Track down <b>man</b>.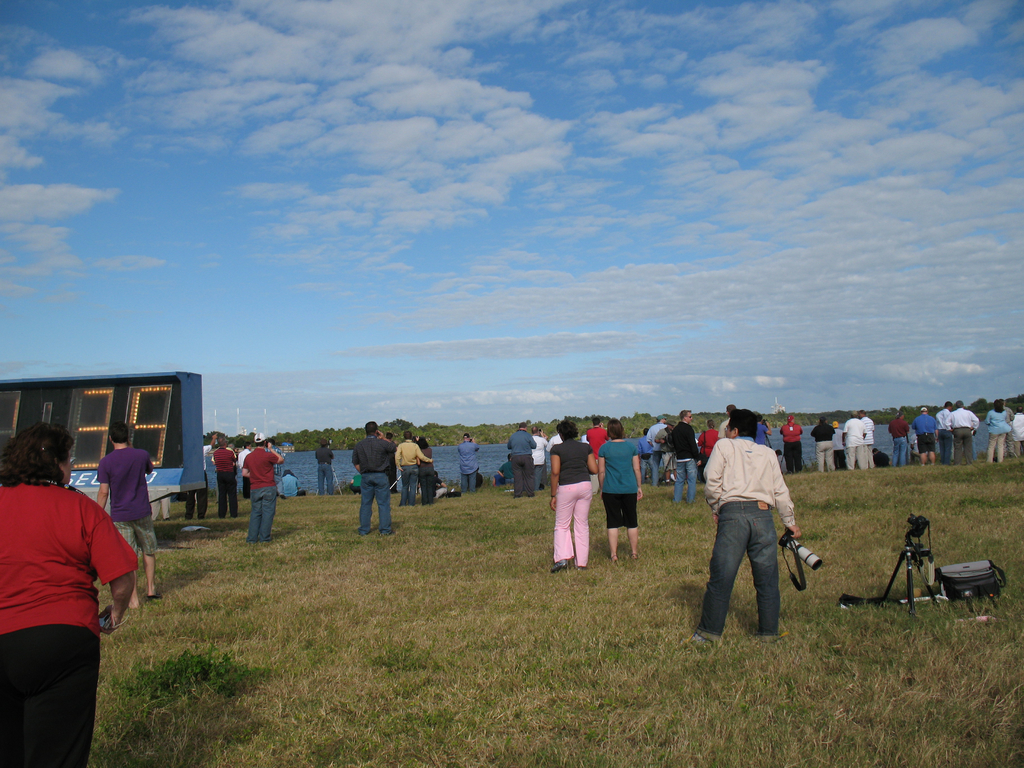
Tracked to l=503, t=422, r=534, b=498.
